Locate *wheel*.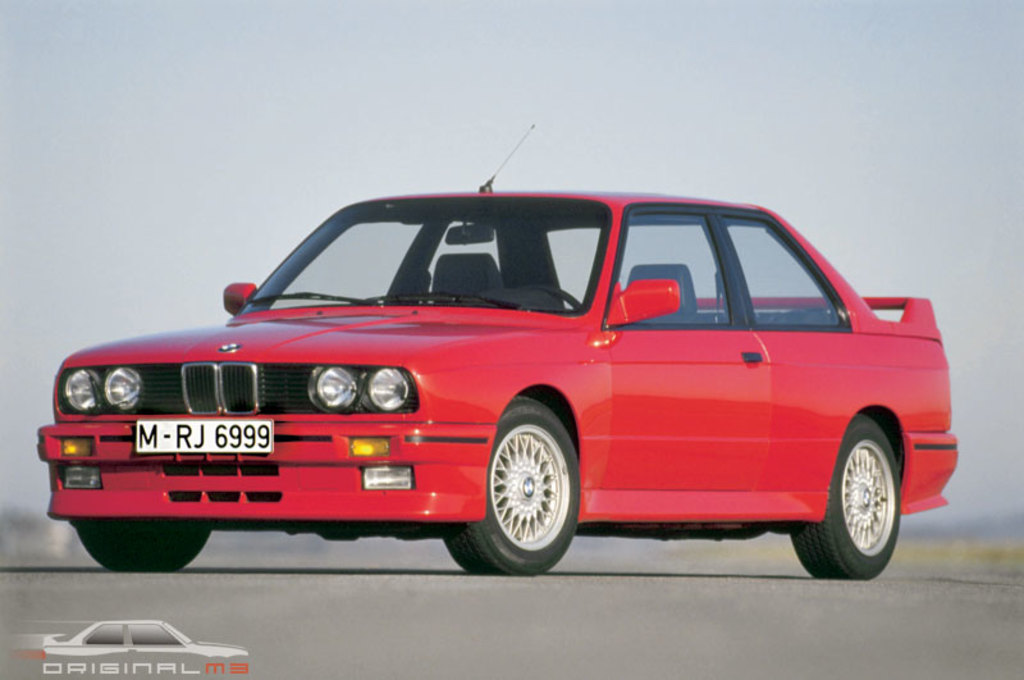
Bounding box: left=483, top=410, right=581, bottom=567.
